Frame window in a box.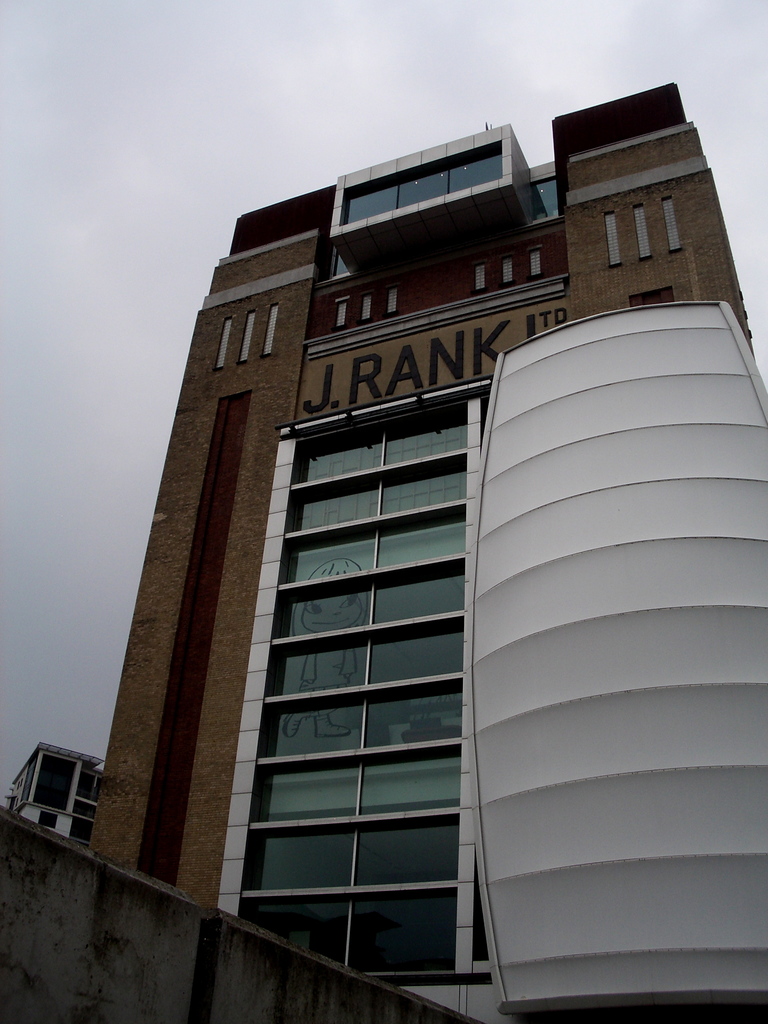
bbox=(532, 245, 544, 277).
